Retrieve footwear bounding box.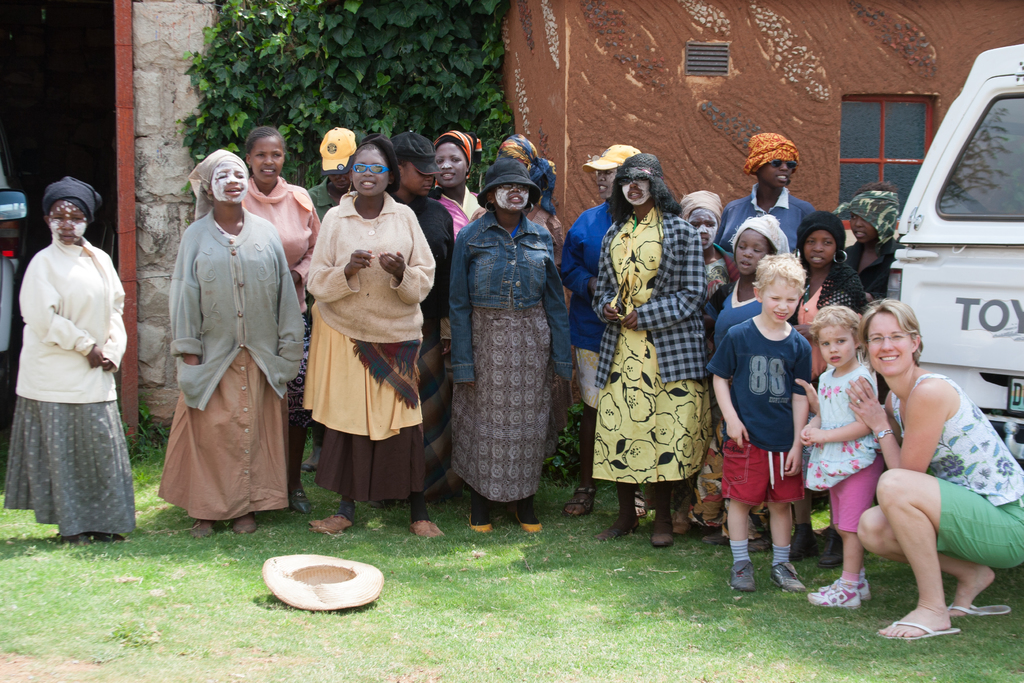
Bounding box: locate(99, 526, 131, 546).
